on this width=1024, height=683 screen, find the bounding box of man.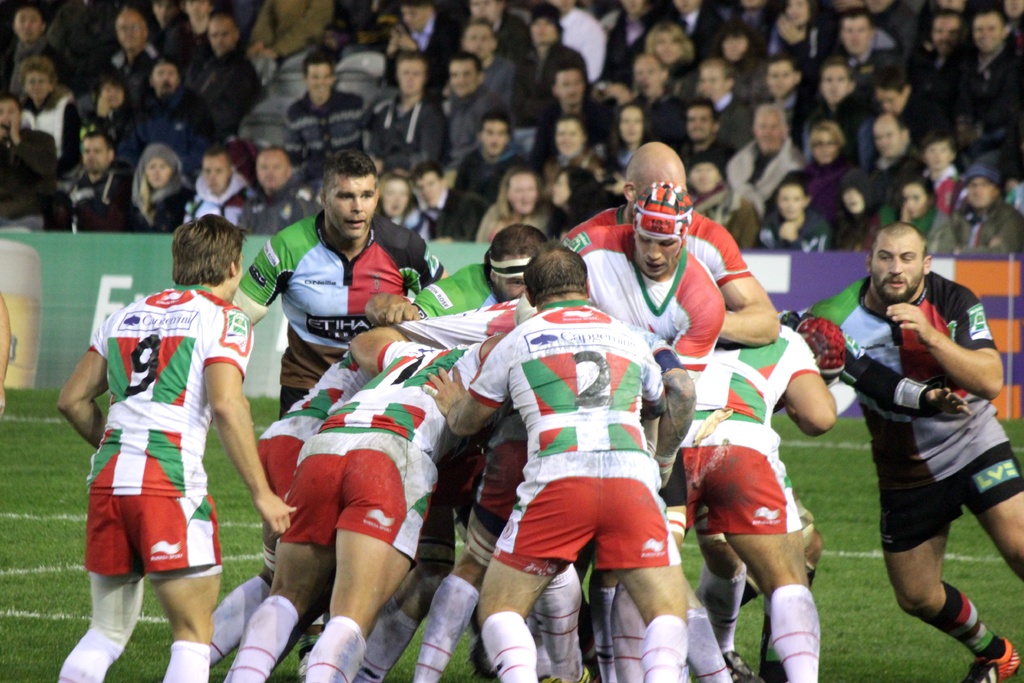
Bounding box: <box>61,127,129,227</box>.
